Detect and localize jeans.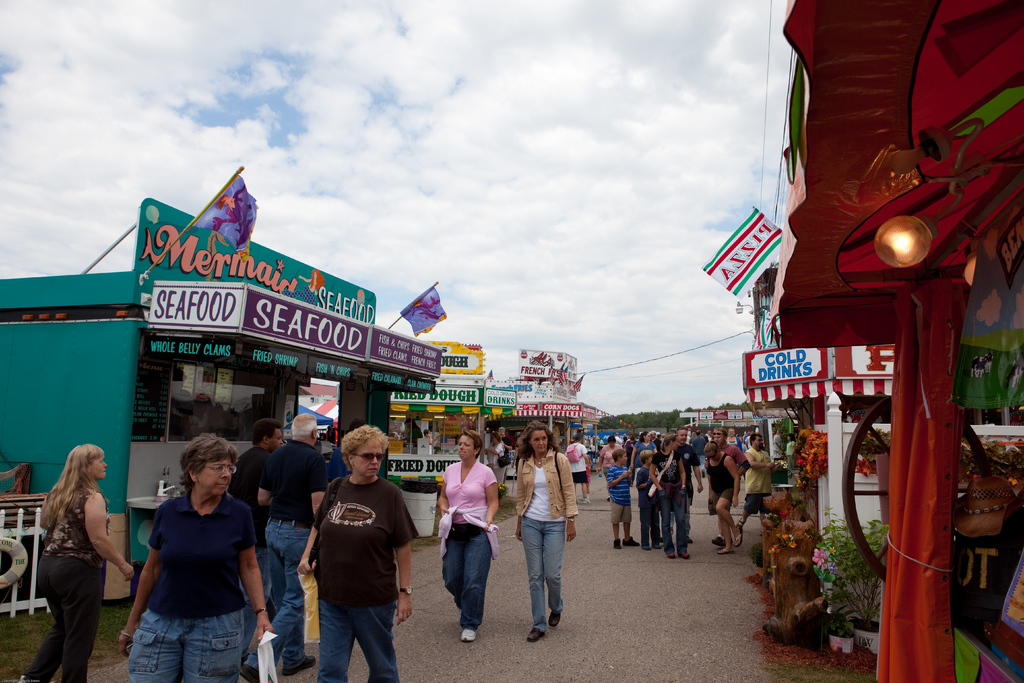
Localized at region(750, 494, 771, 514).
